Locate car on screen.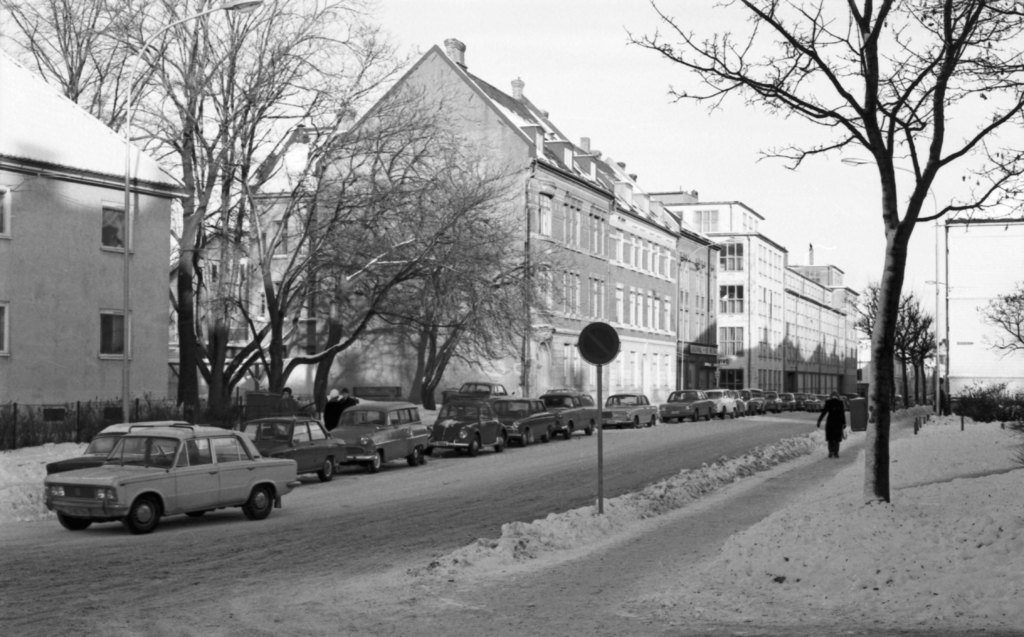
On screen at region(708, 384, 737, 423).
